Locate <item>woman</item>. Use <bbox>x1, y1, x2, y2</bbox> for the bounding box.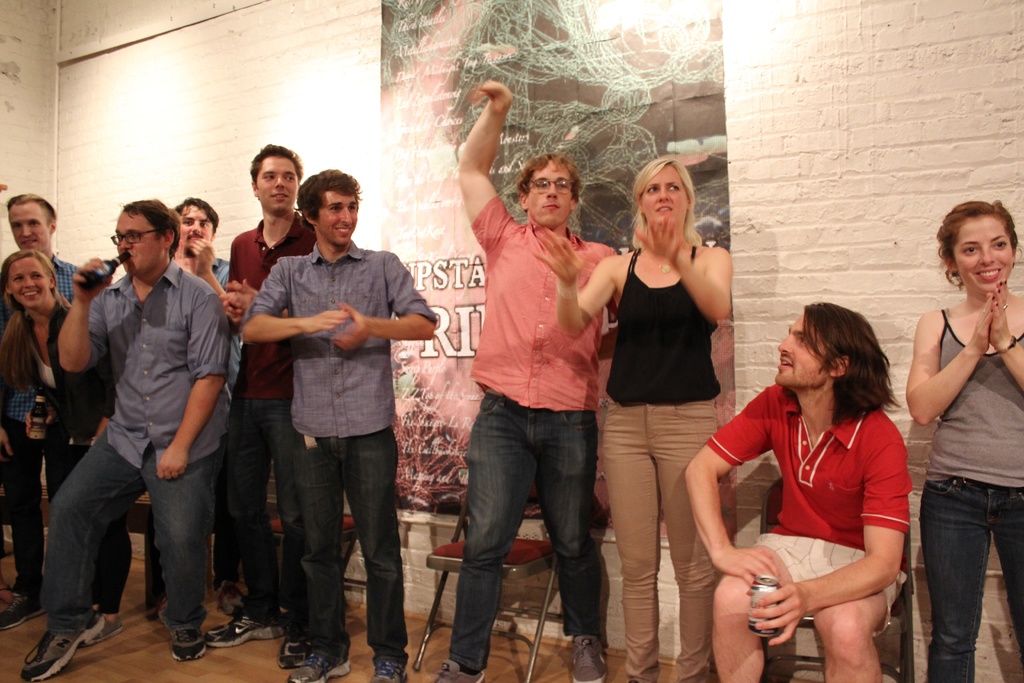
<bbox>0, 249, 136, 643</bbox>.
